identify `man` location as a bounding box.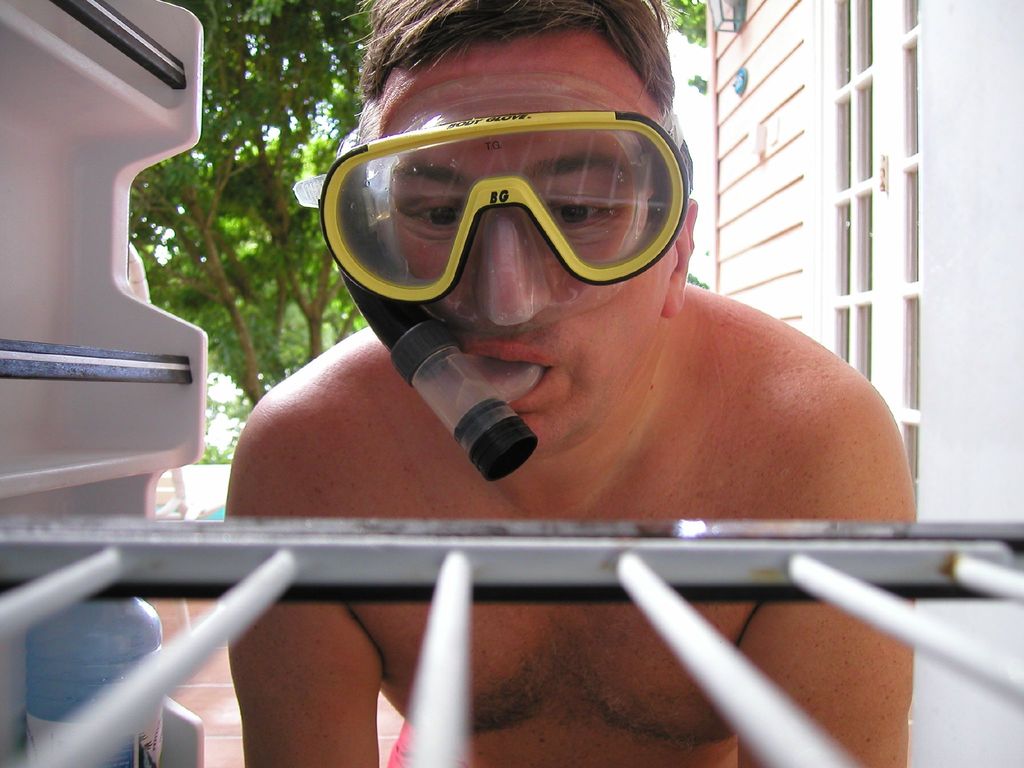
[303, 0, 934, 767].
